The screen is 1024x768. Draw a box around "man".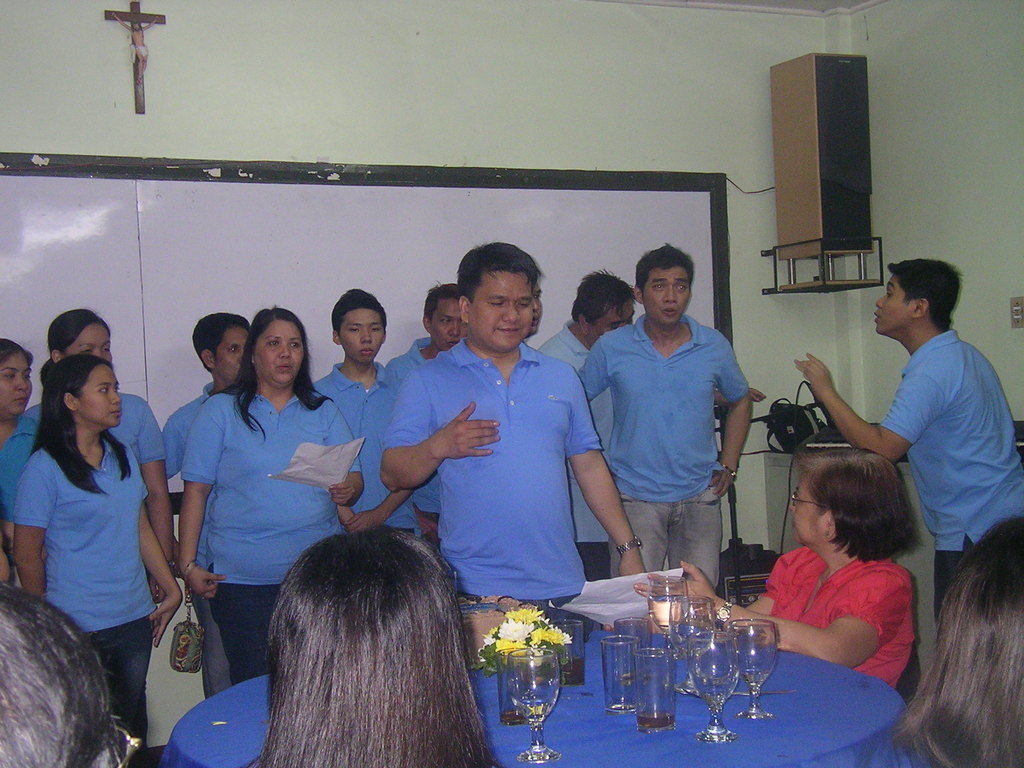
536, 274, 644, 582.
